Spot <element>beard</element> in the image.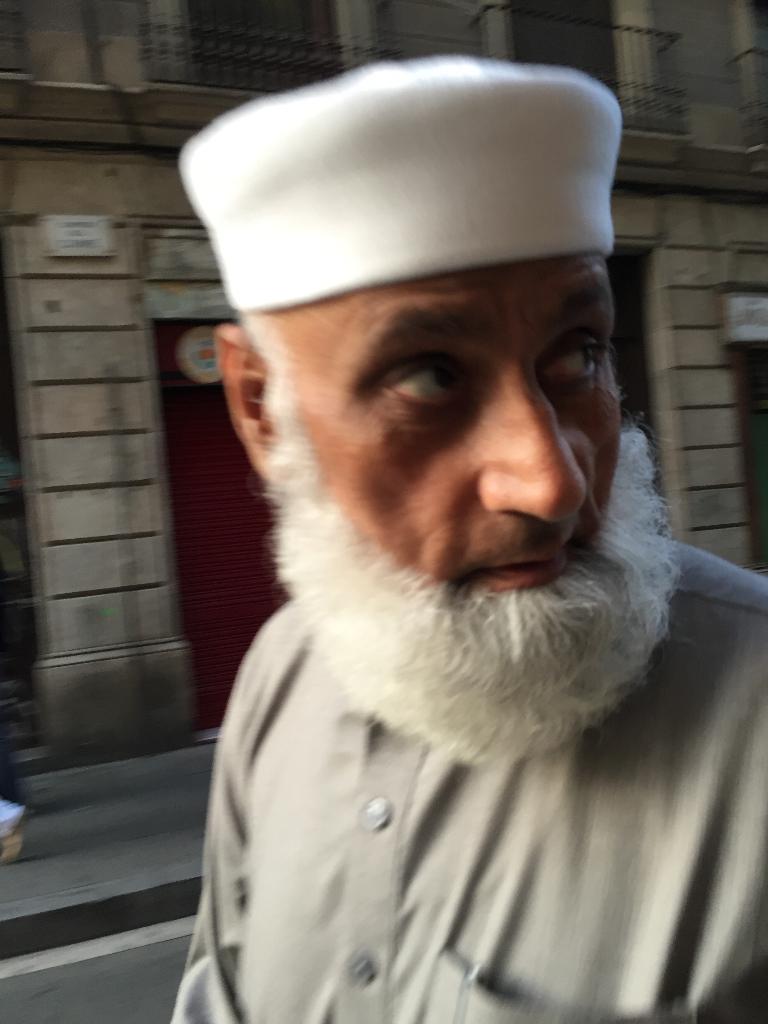
<element>beard</element> found at BBox(256, 335, 680, 764).
